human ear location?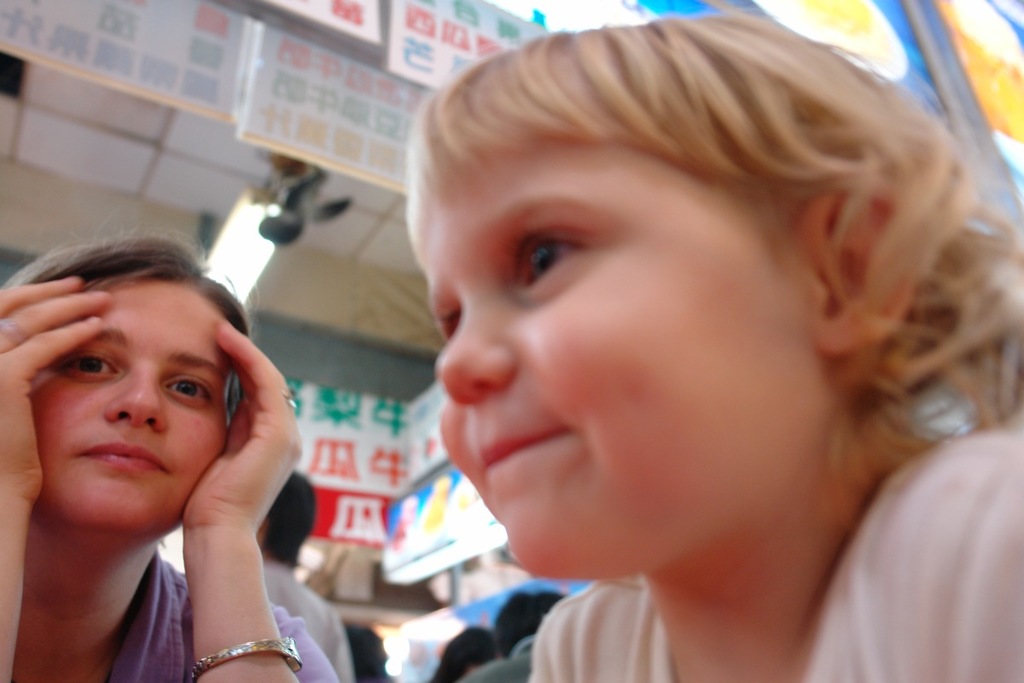
crop(803, 190, 917, 355)
